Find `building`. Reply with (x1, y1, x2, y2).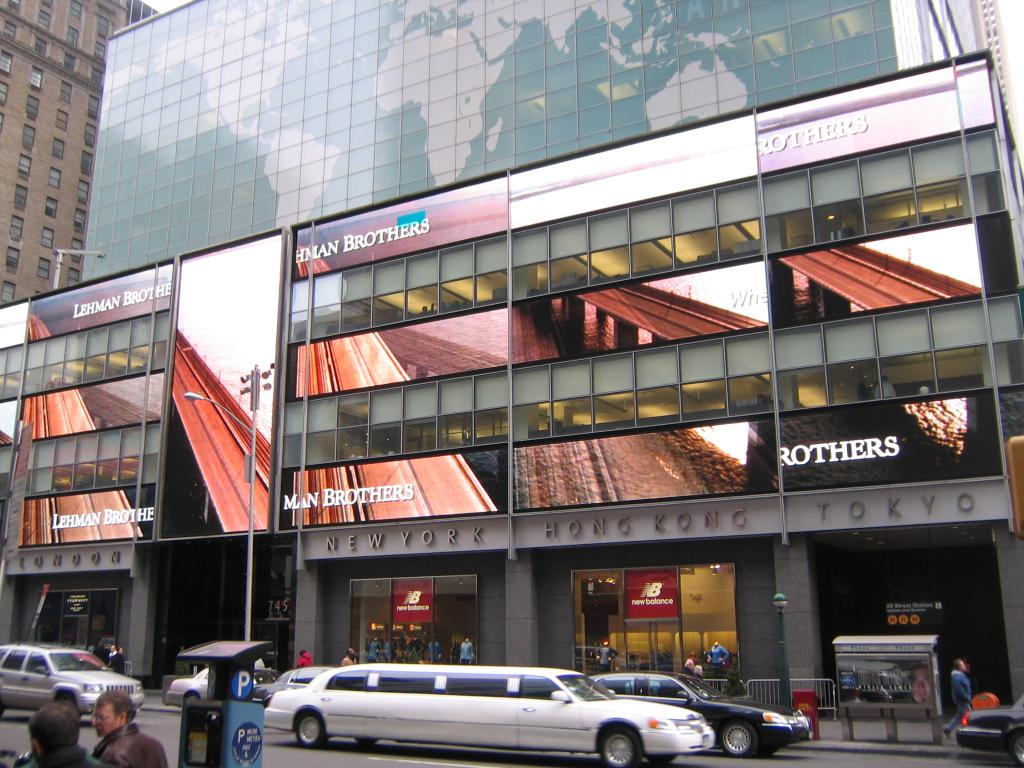
(0, 52, 1023, 720).
